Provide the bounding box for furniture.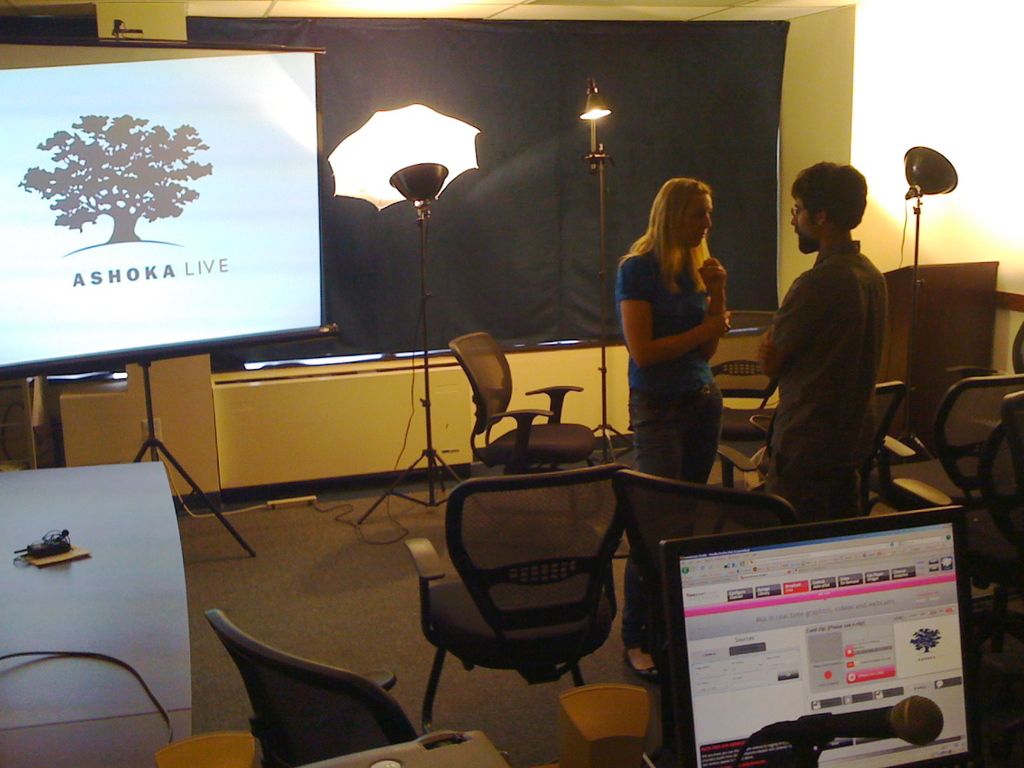
(left=864, top=371, right=1023, bottom=508).
